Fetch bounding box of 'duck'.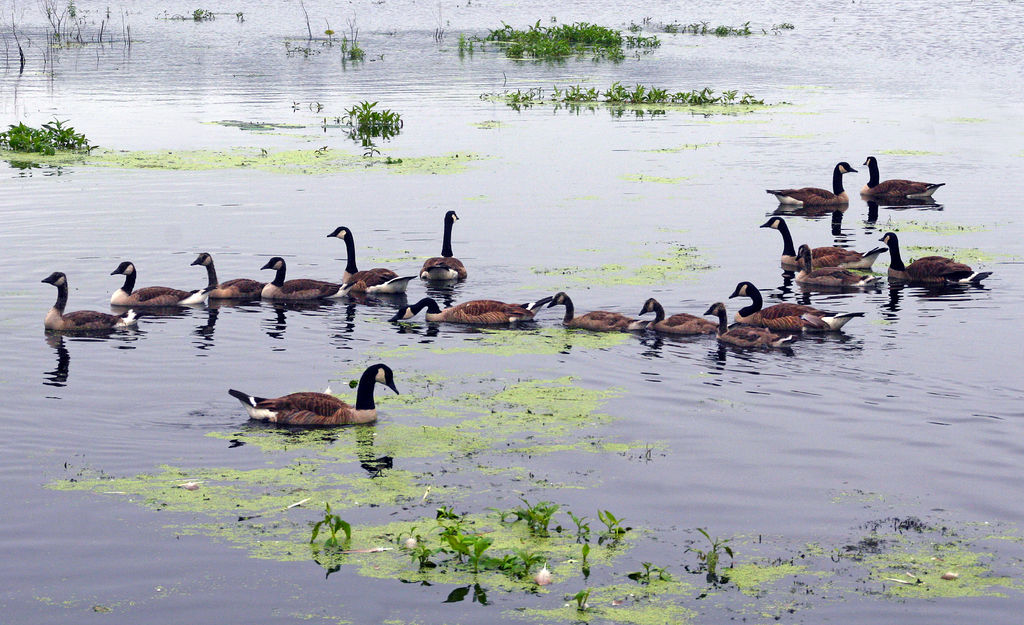
Bbox: locate(730, 278, 867, 339).
